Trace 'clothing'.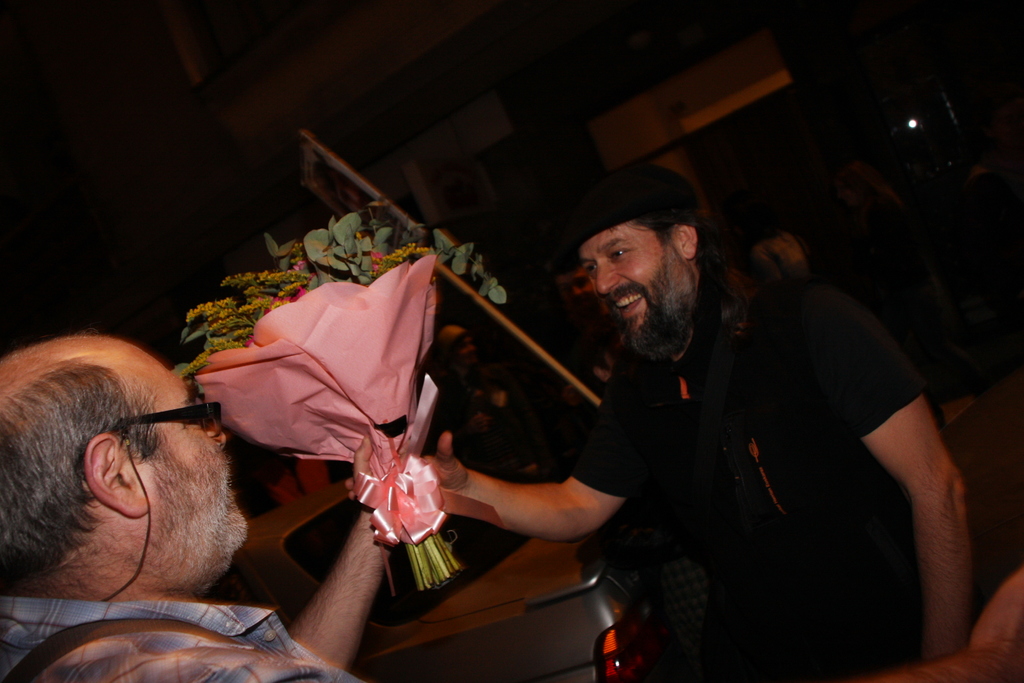
Traced to <box>571,274,929,682</box>.
